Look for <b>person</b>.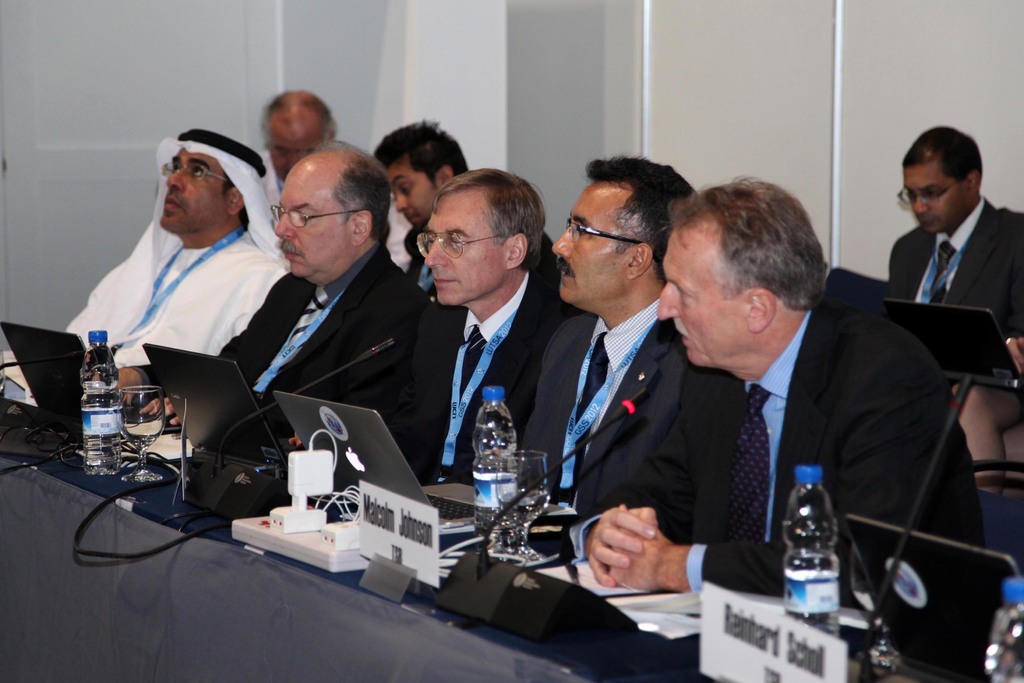
Found: 536 149 730 514.
